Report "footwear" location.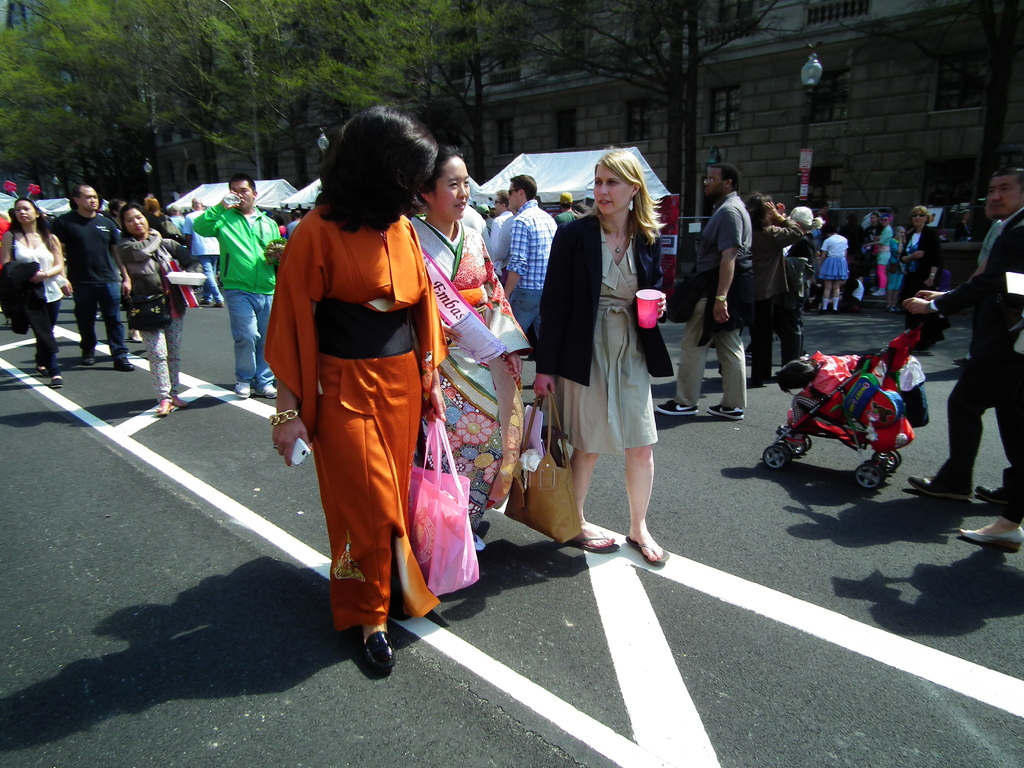
Report: 626/534/668/561.
